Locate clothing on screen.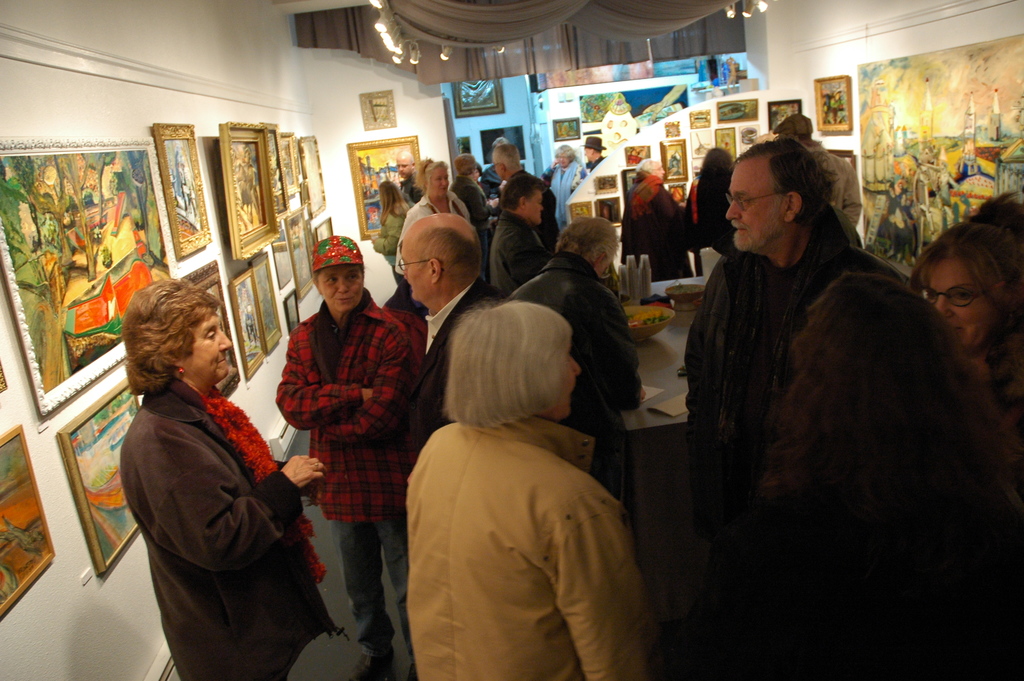
On screen at (117,330,315,664).
